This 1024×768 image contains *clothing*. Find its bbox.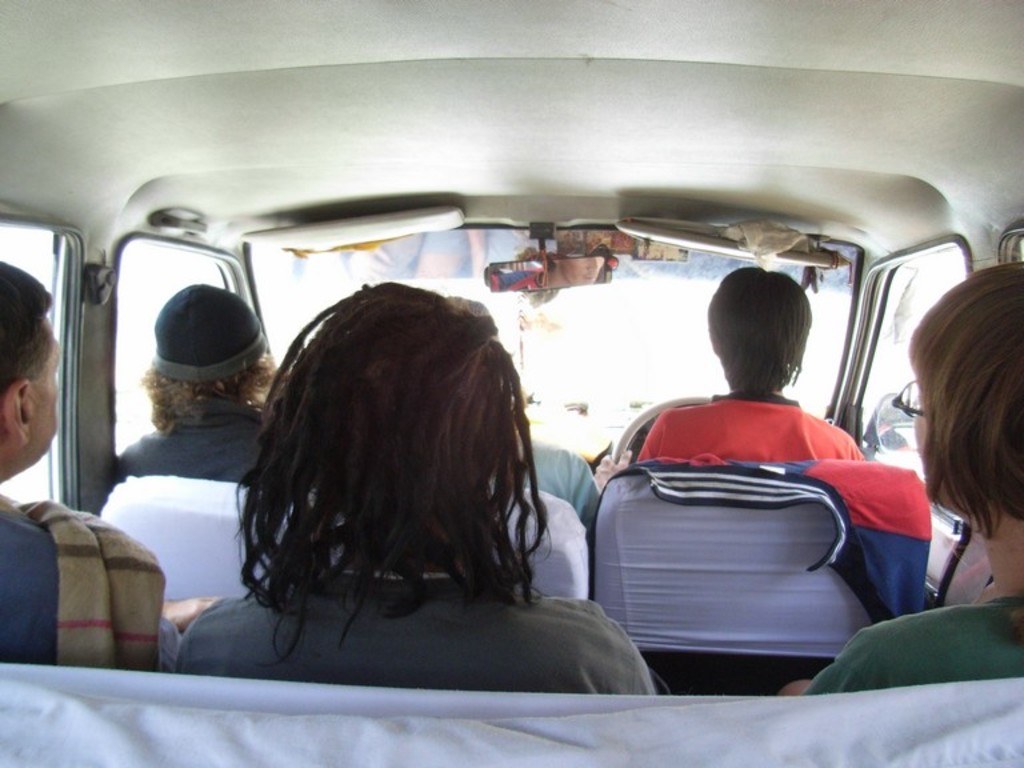
111, 395, 259, 488.
